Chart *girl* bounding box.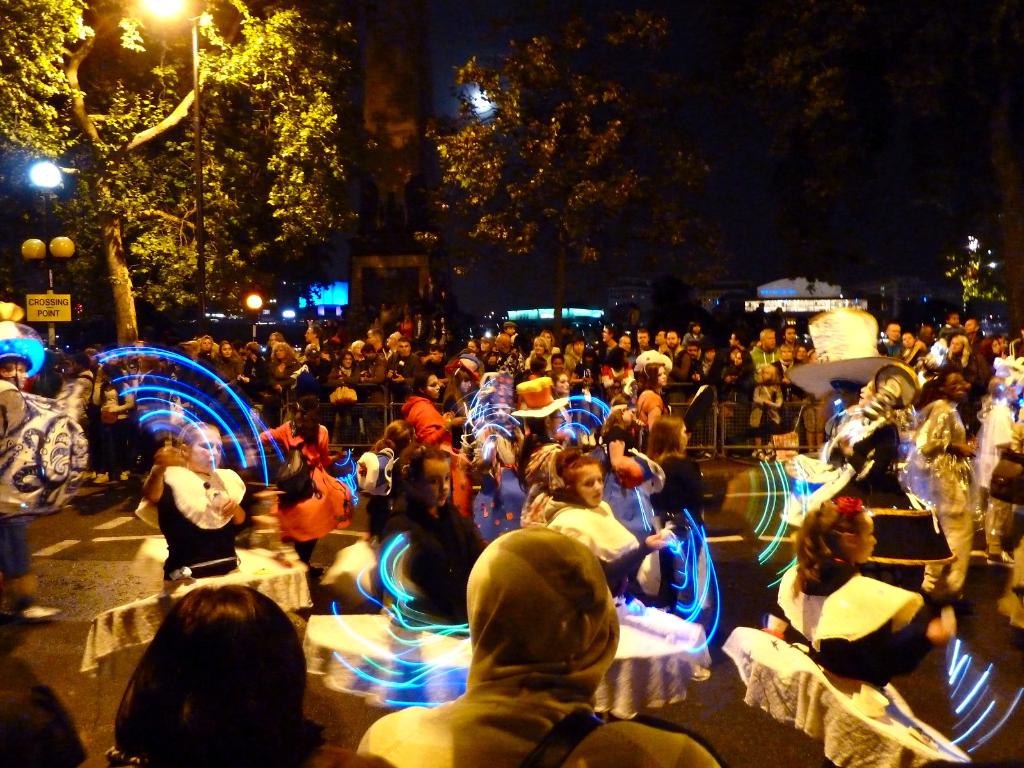
Charted: (x1=393, y1=435, x2=490, y2=624).
